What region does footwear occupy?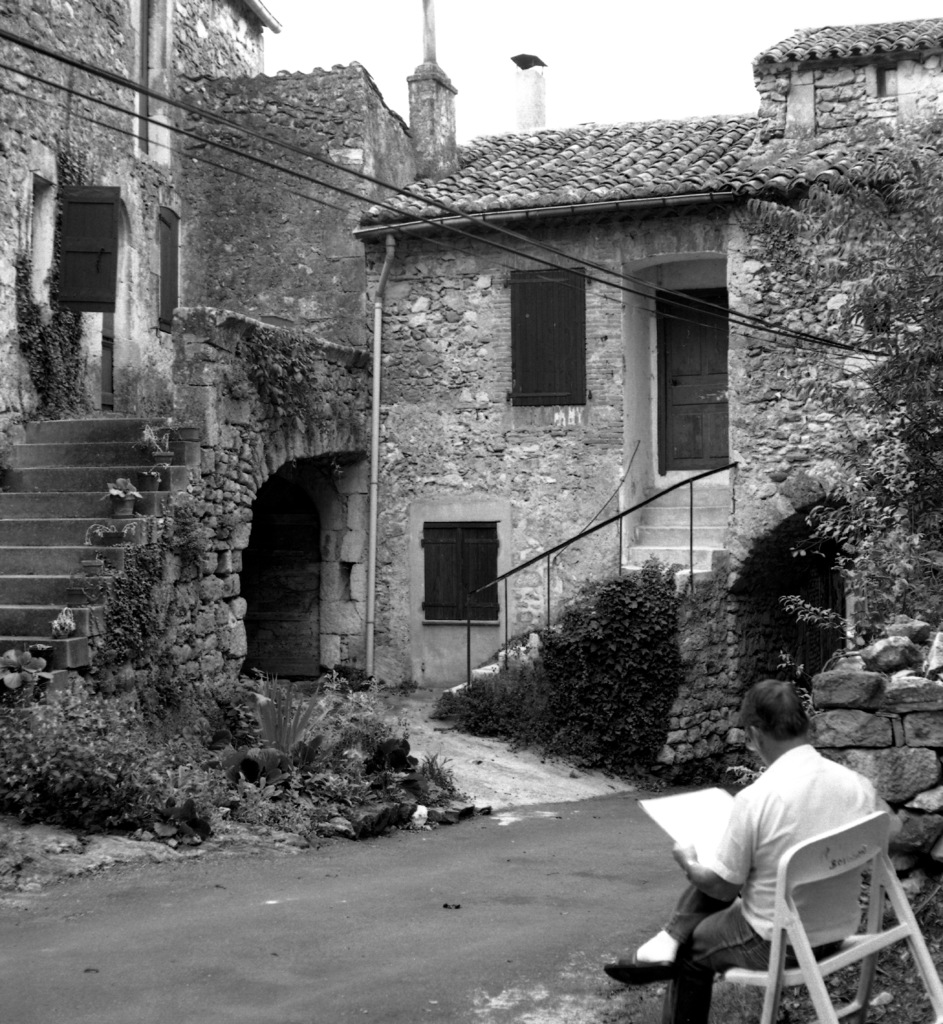
(601,951,676,991).
